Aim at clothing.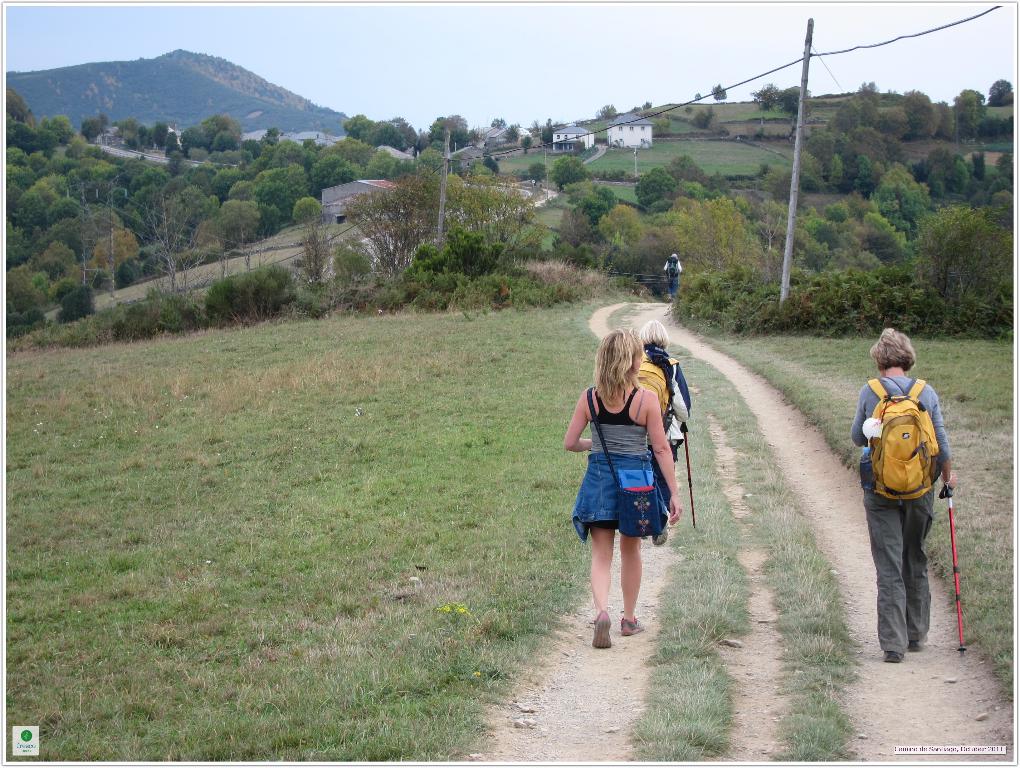
Aimed at bbox=[637, 342, 690, 479].
